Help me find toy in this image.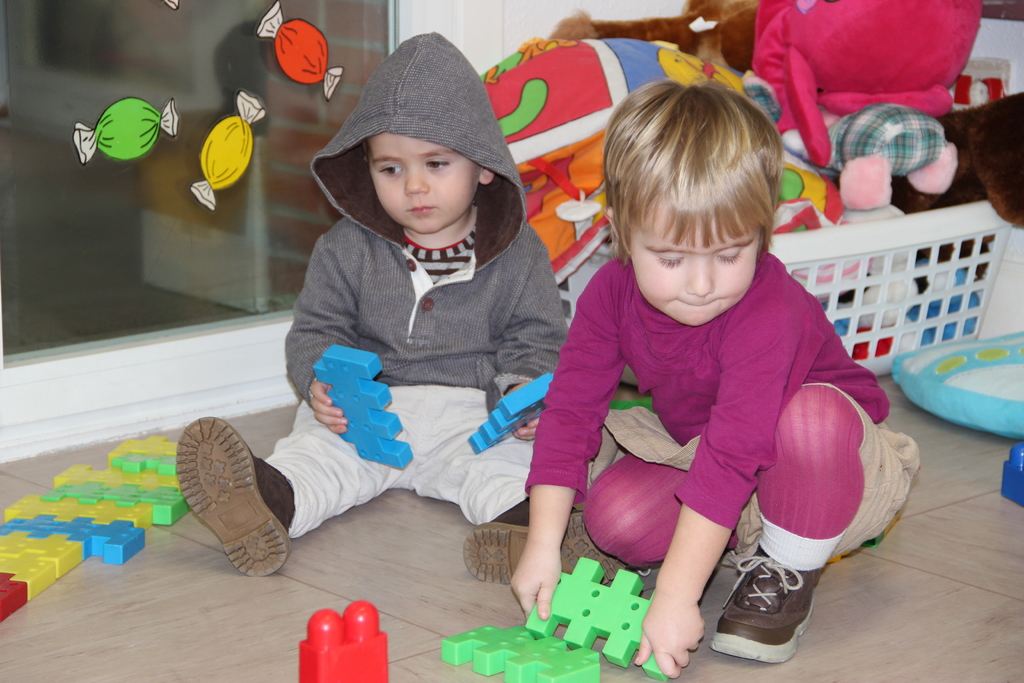
Found it: (left=782, top=106, right=956, bottom=210).
